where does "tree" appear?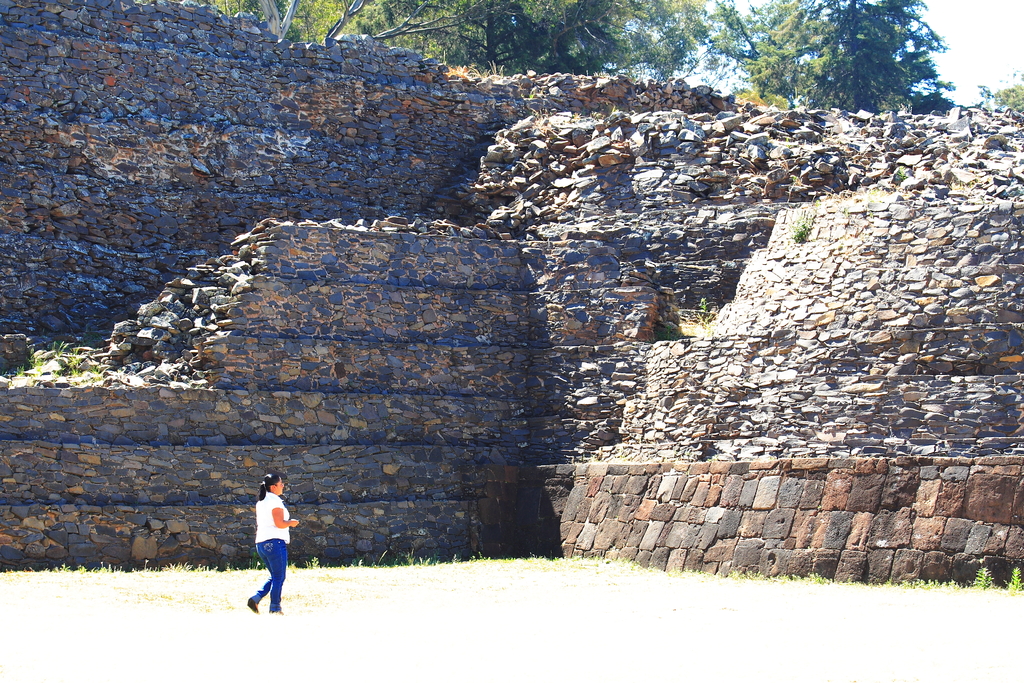
Appears at detection(226, 0, 783, 80).
